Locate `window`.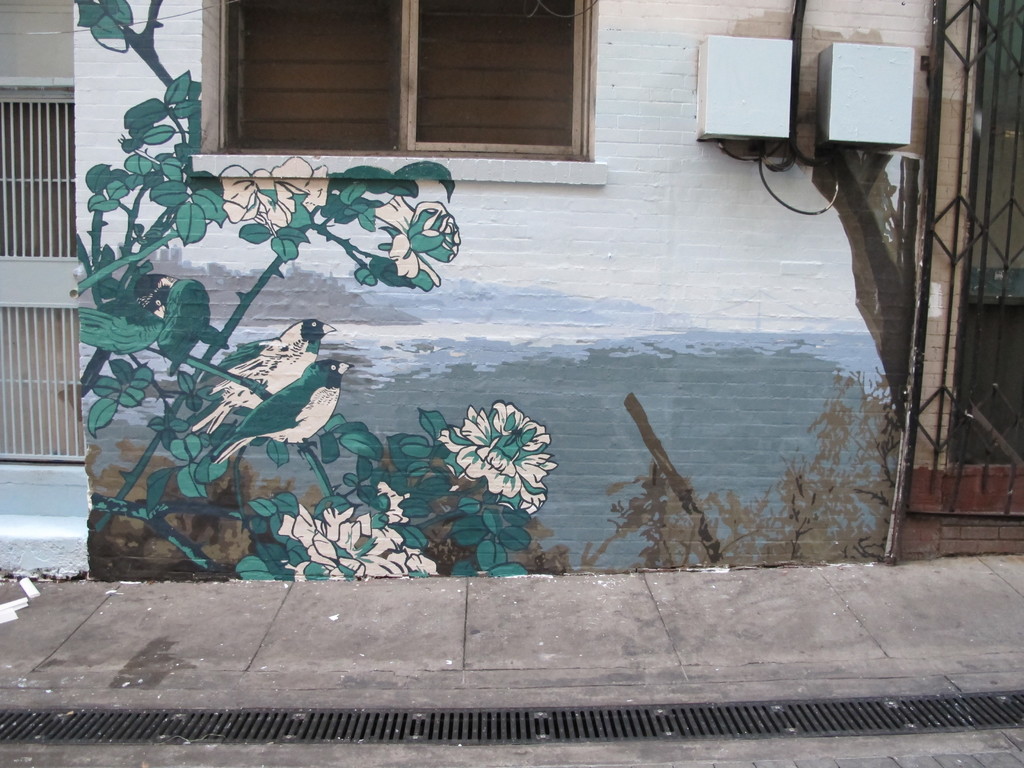
Bounding box: 180,0,621,165.
